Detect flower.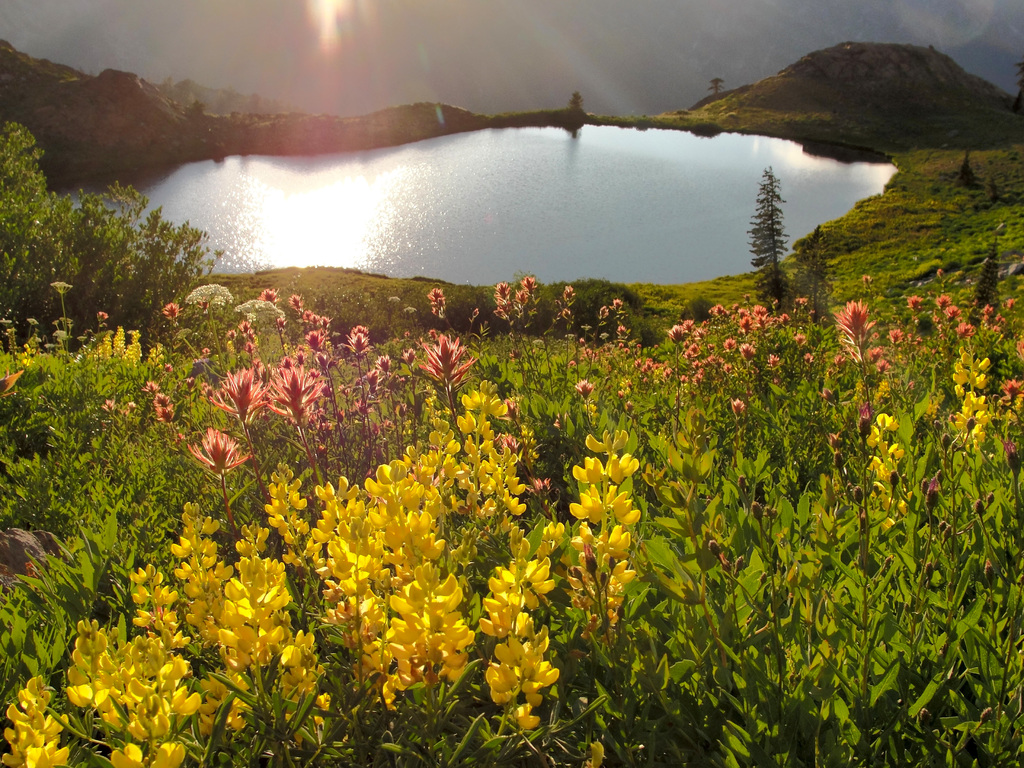
Detected at bbox=[46, 280, 72, 296].
